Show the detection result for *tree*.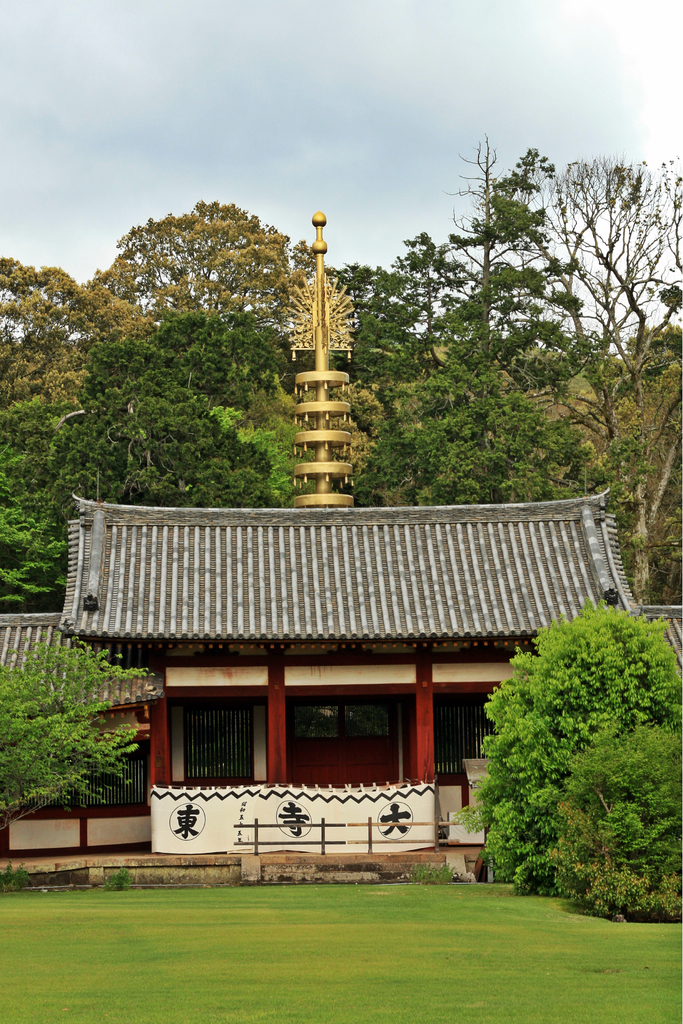
box(0, 631, 150, 846).
